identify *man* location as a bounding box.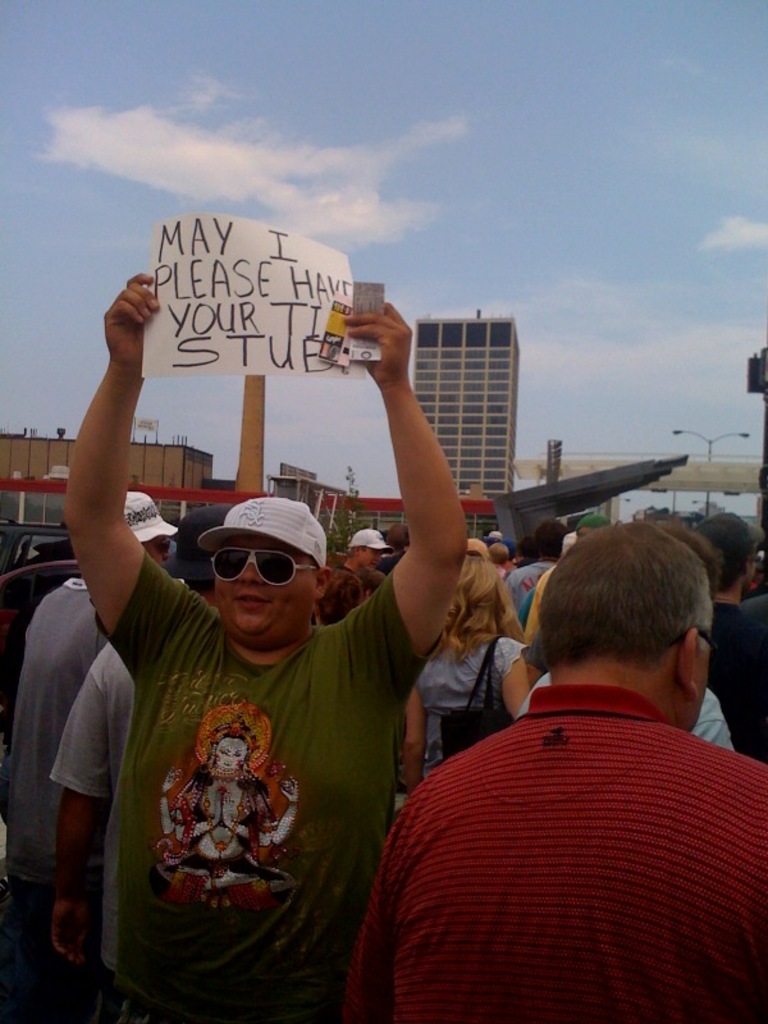
box=[5, 483, 183, 982].
